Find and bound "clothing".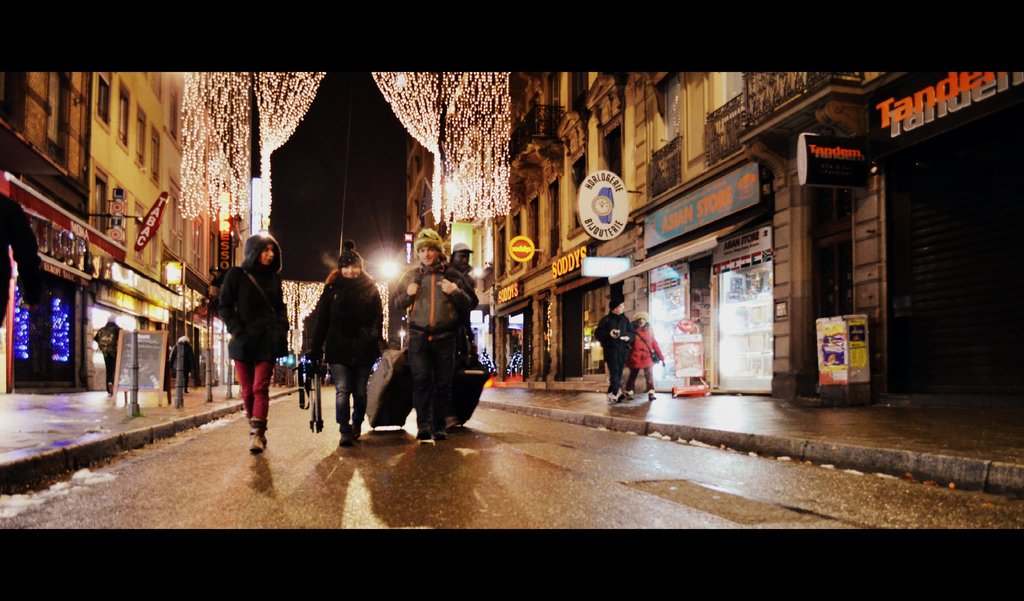
Bound: bbox(628, 324, 661, 392).
